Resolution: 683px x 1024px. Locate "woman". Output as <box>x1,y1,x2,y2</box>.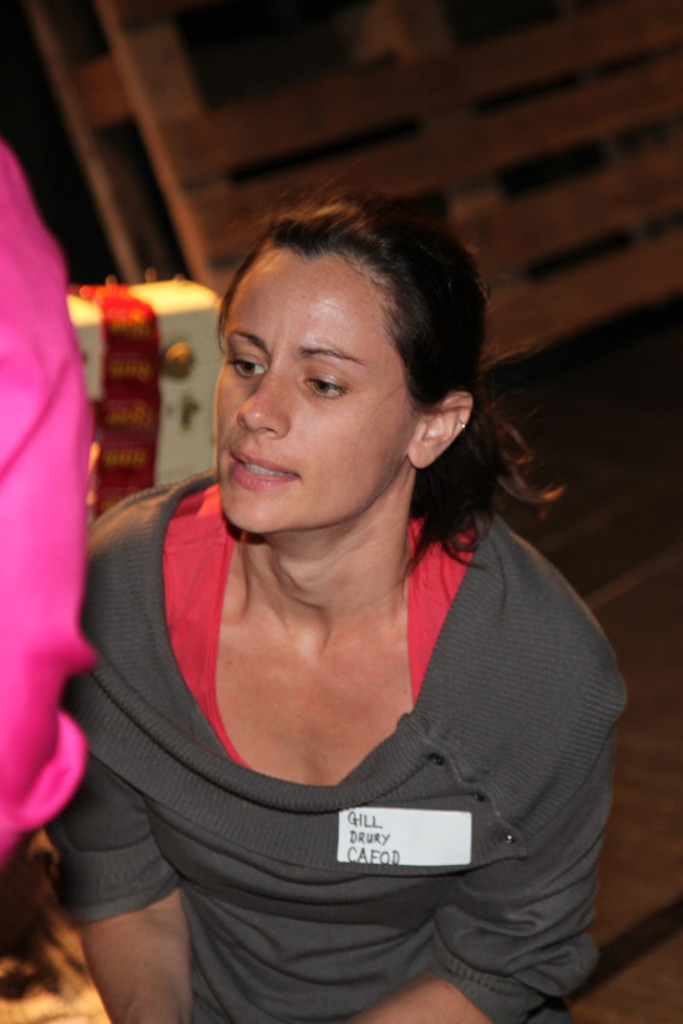
<box>59,192,629,961</box>.
